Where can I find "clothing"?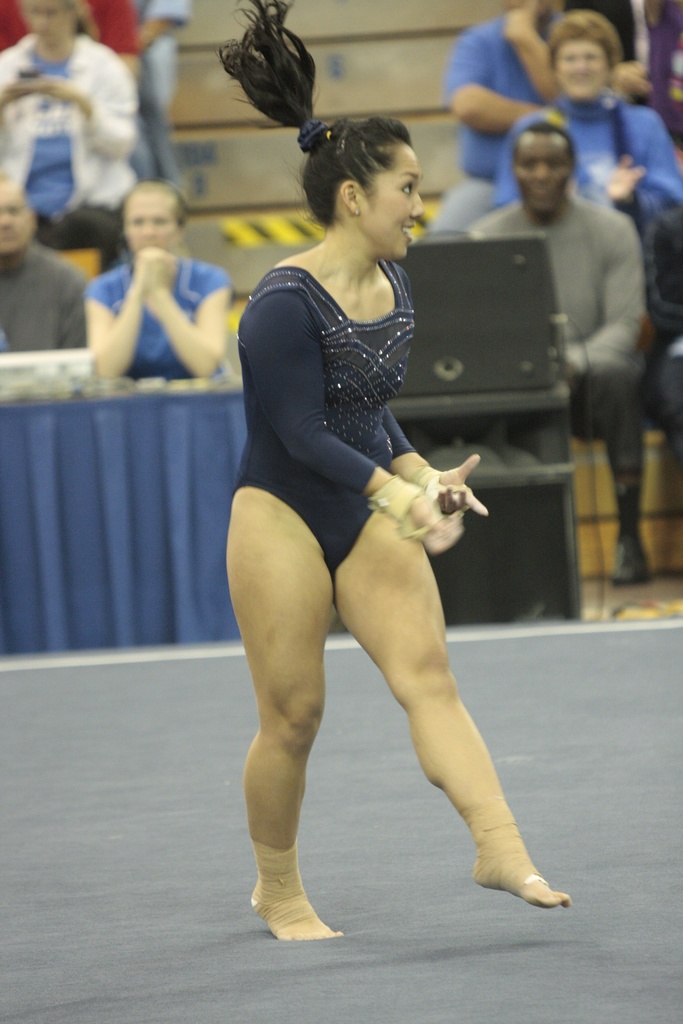
You can find it at crop(499, 92, 682, 216).
